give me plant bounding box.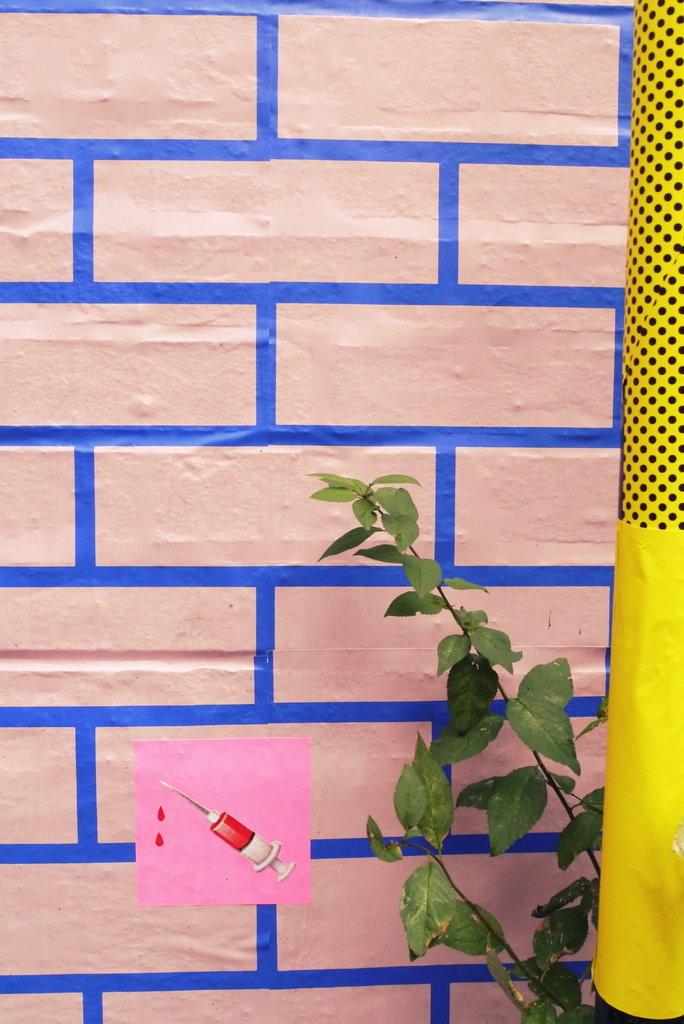
crop(327, 458, 629, 1023).
